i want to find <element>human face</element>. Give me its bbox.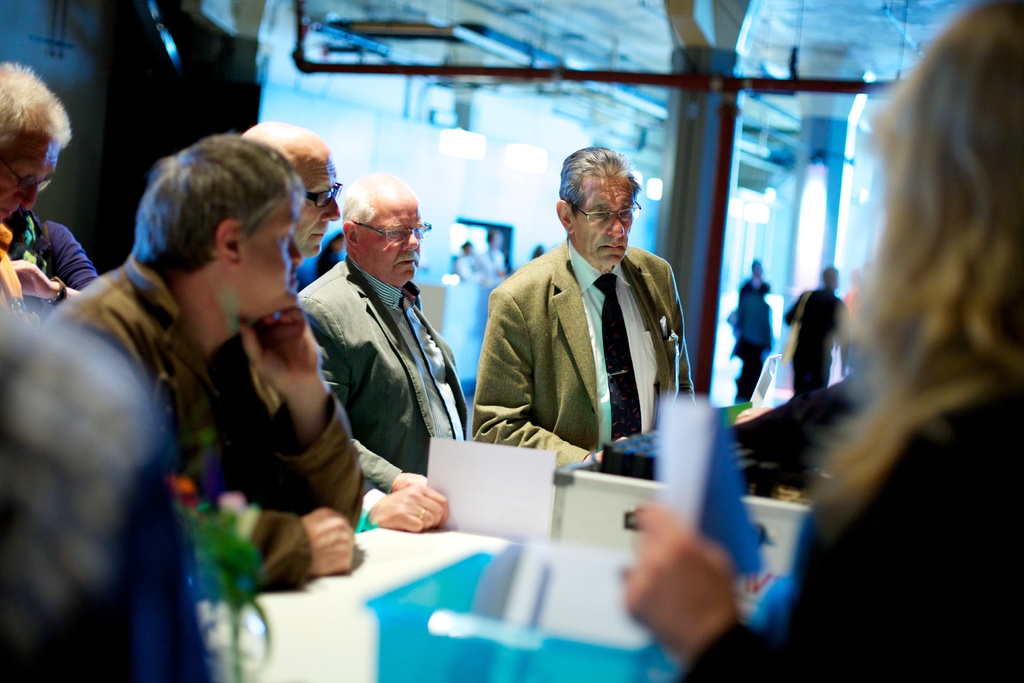
<bbox>569, 183, 634, 267</bbox>.
